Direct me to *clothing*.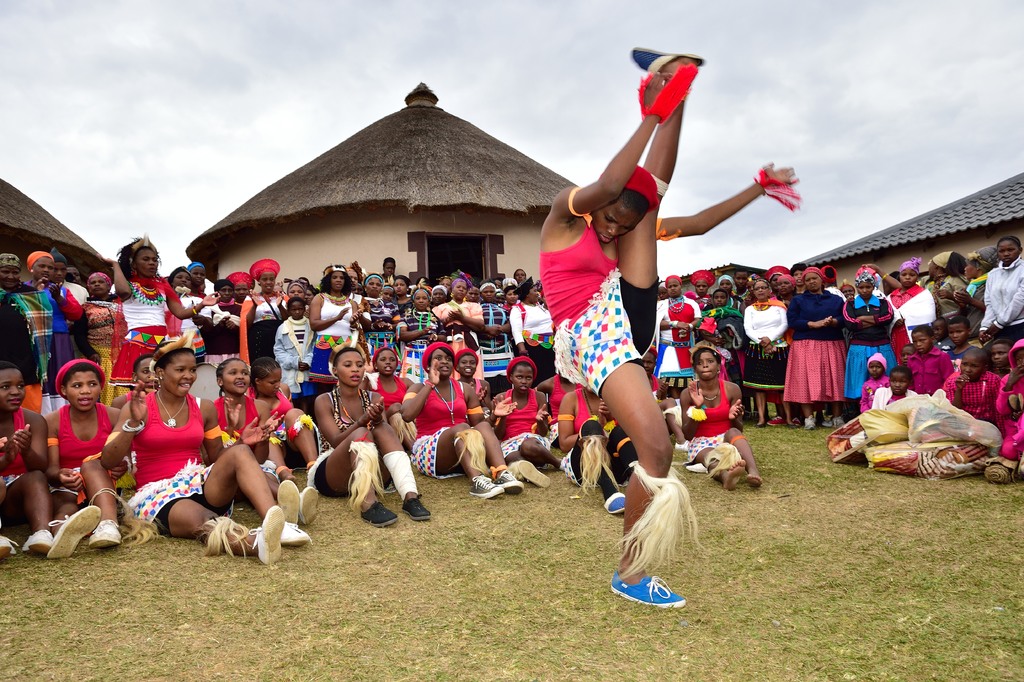
Direction: box(888, 288, 932, 361).
